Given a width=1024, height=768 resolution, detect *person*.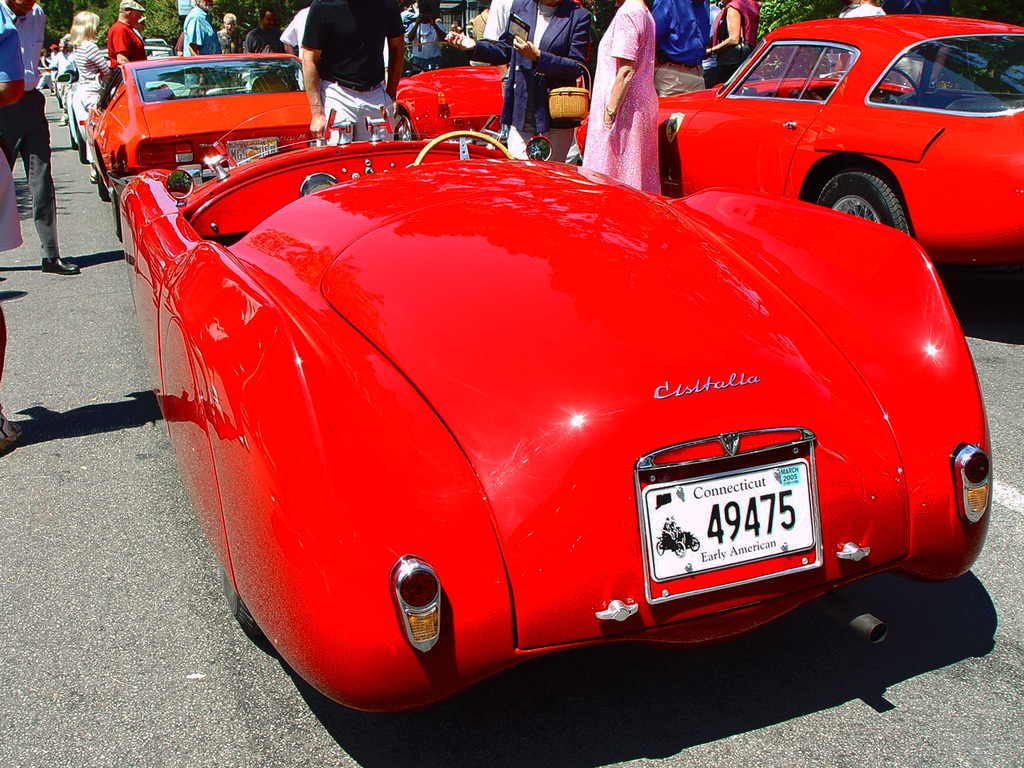
297, 0, 403, 142.
